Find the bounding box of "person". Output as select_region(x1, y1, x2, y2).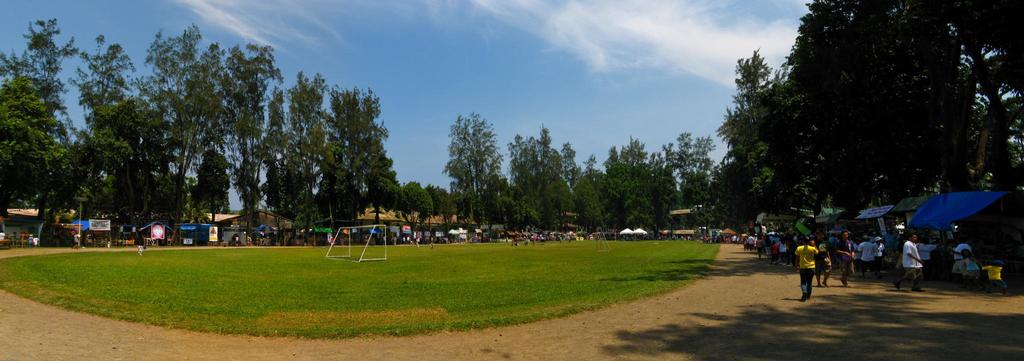
select_region(905, 221, 926, 284).
